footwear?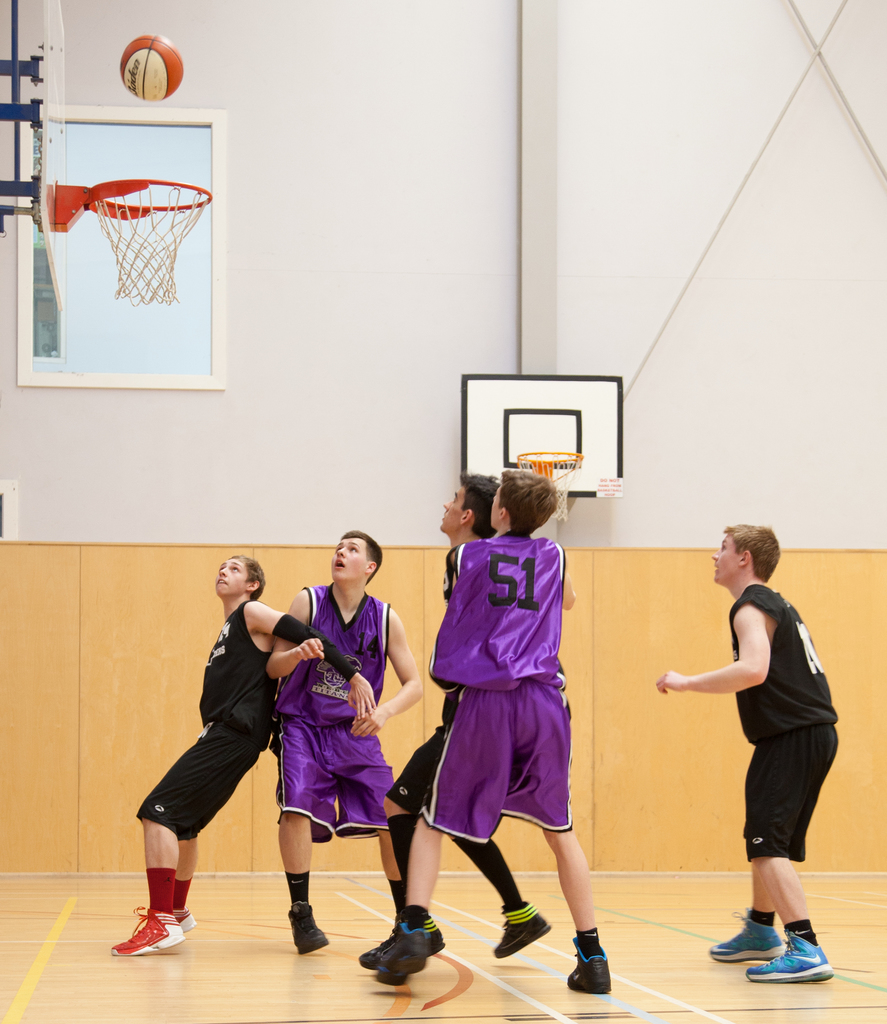
376,925,423,986
